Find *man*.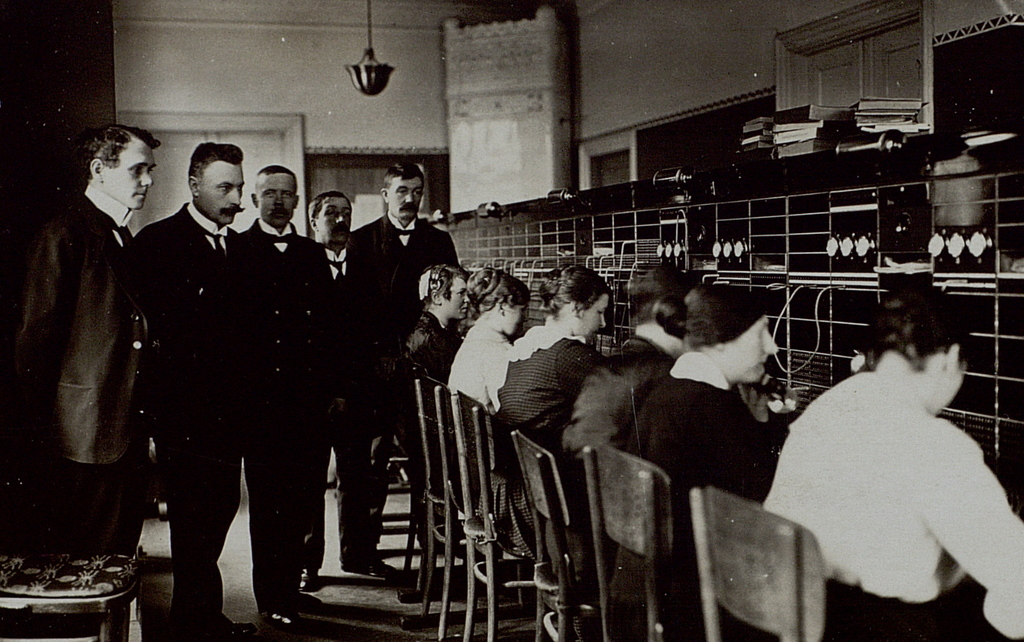
235, 159, 333, 632.
